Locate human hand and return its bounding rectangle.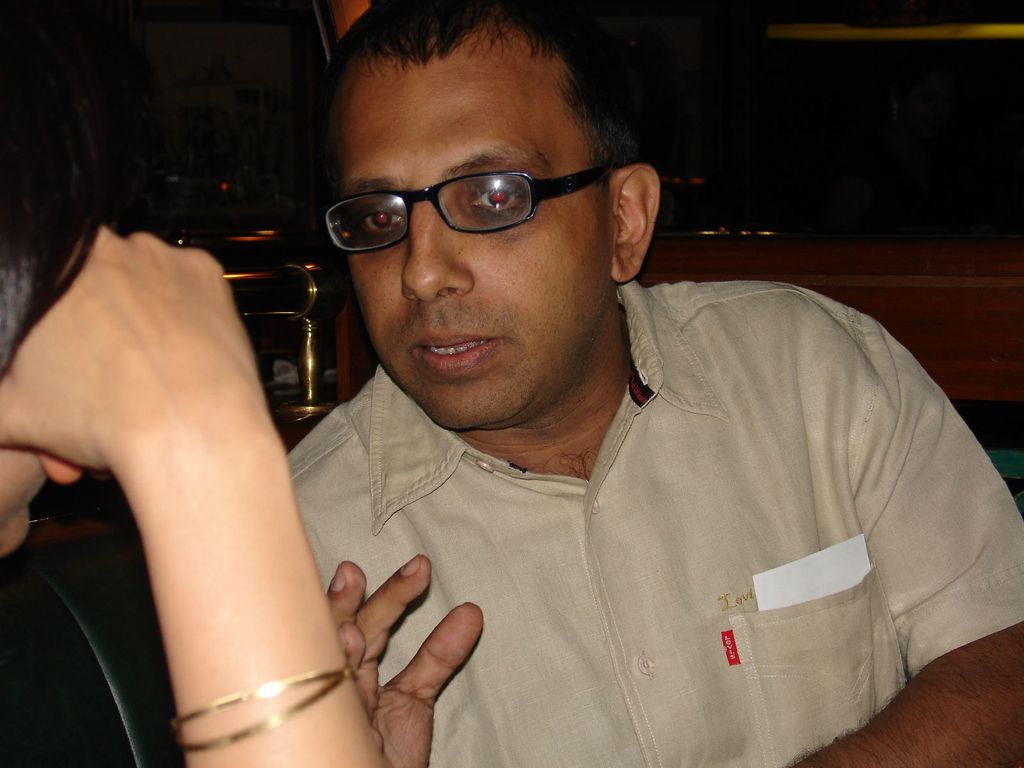
0/224/275/486.
